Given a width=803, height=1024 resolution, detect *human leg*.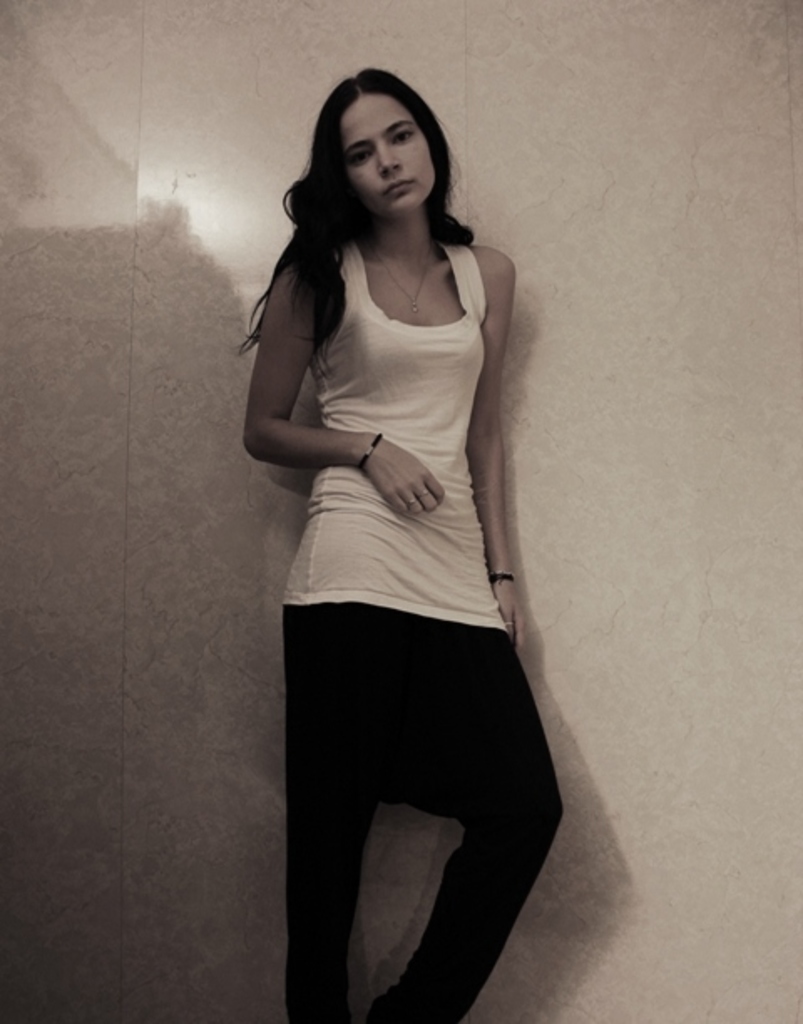
region(353, 631, 560, 1014).
